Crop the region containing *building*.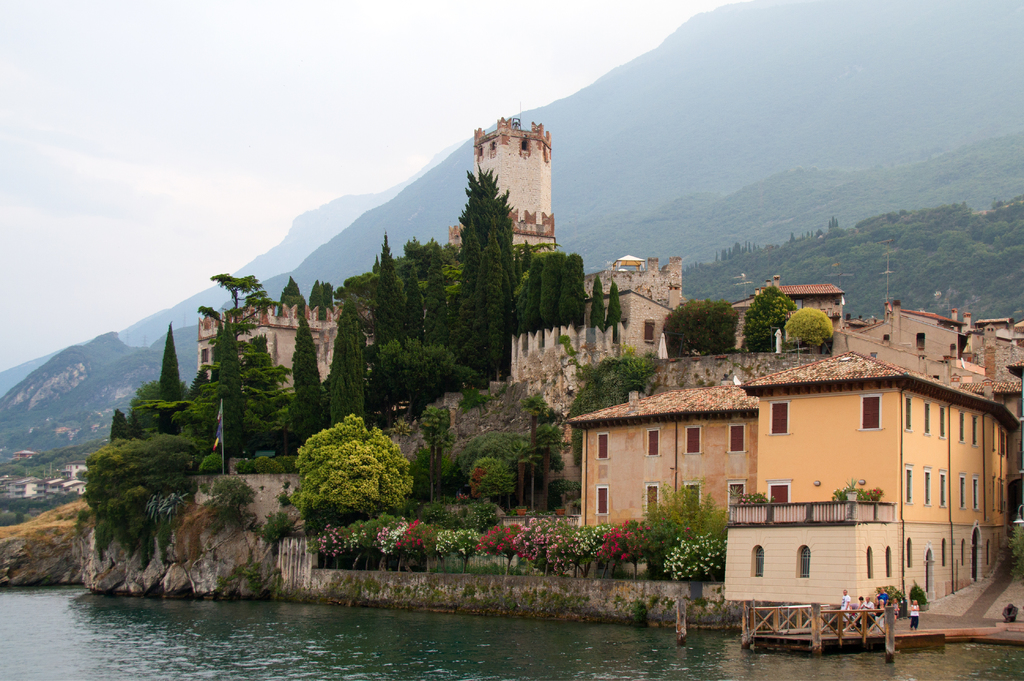
Crop region: bbox=(13, 450, 34, 461).
